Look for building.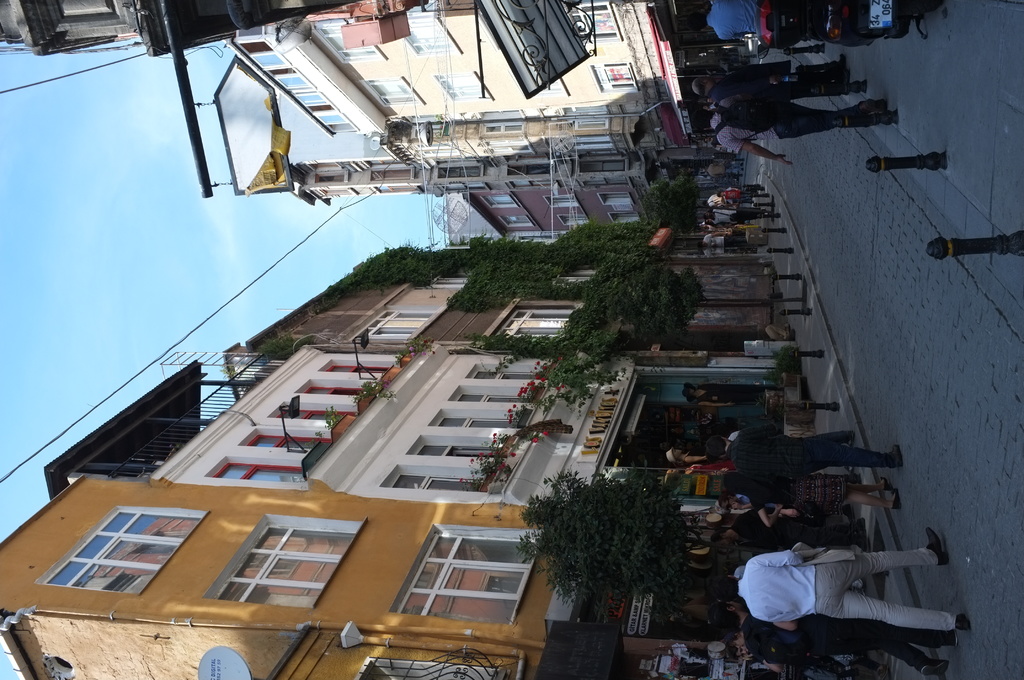
Found: region(0, 243, 758, 679).
